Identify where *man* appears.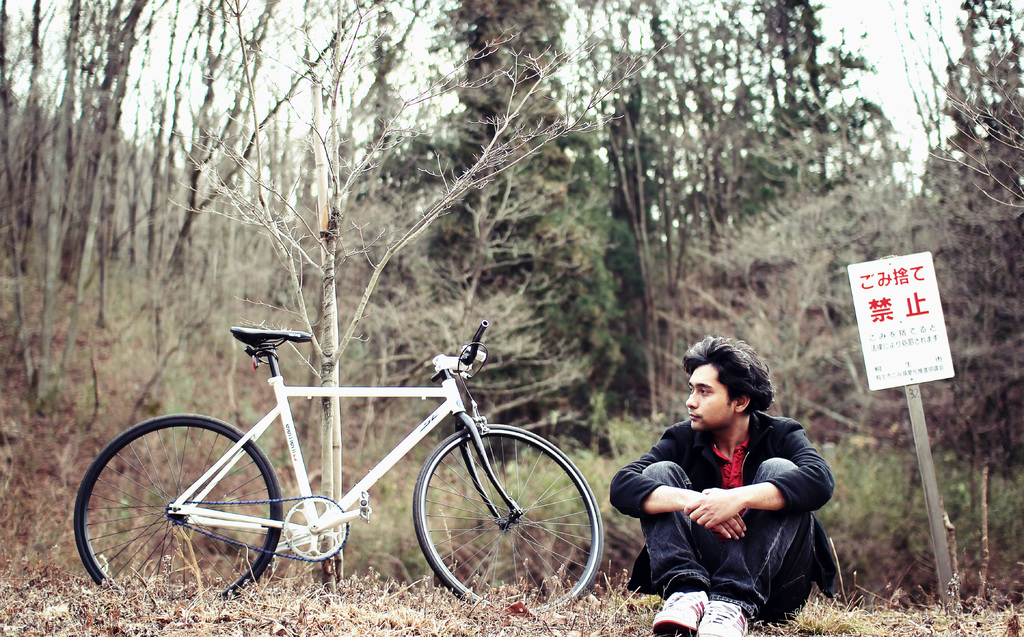
Appears at Rect(612, 336, 835, 636).
